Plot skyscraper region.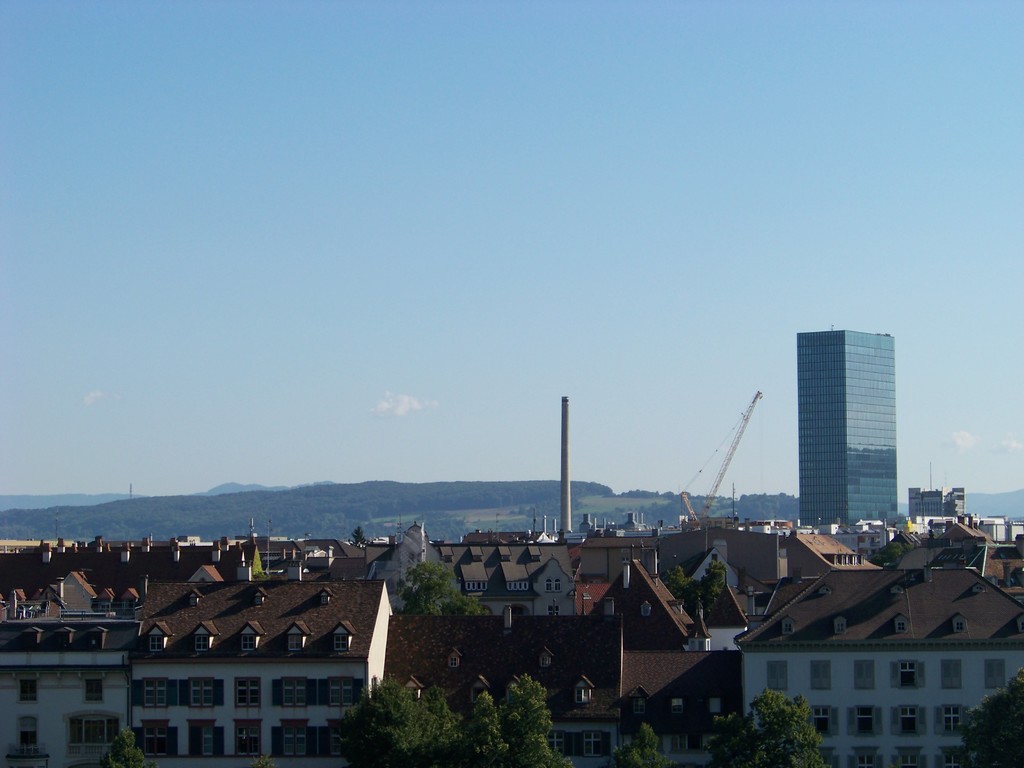
Plotted at {"x1": 785, "y1": 320, "x2": 902, "y2": 534}.
